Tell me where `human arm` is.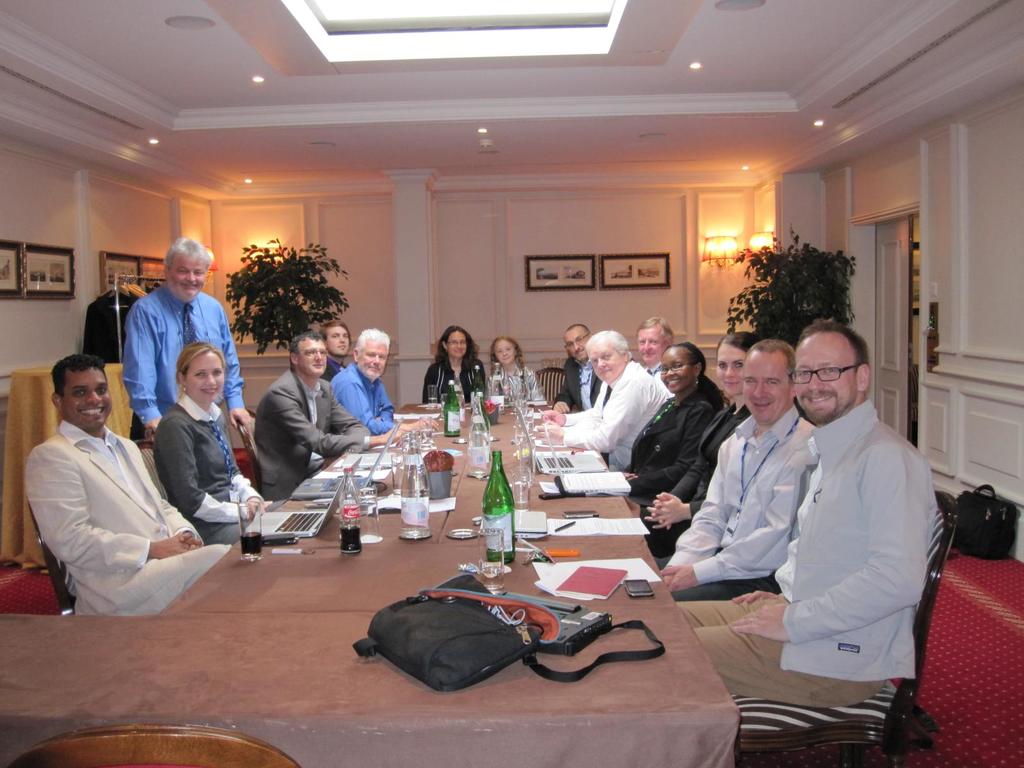
`human arm` is at [x1=232, y1=451, x2=268, y2=519].
